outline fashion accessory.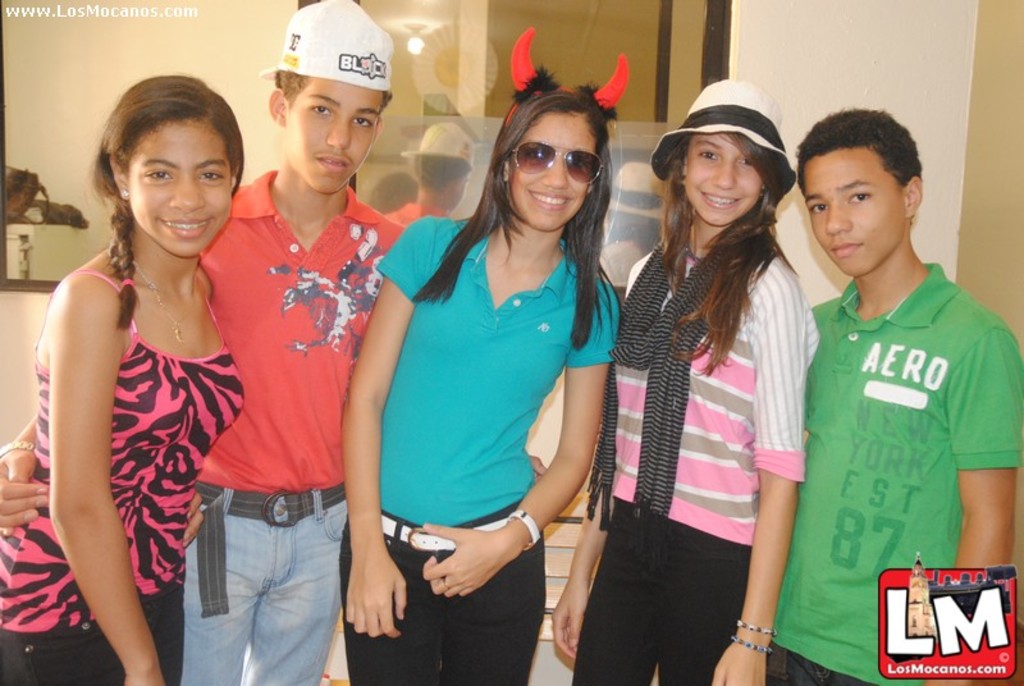
Outline: <bbox>512, 509, 540, 554</bbox>.
